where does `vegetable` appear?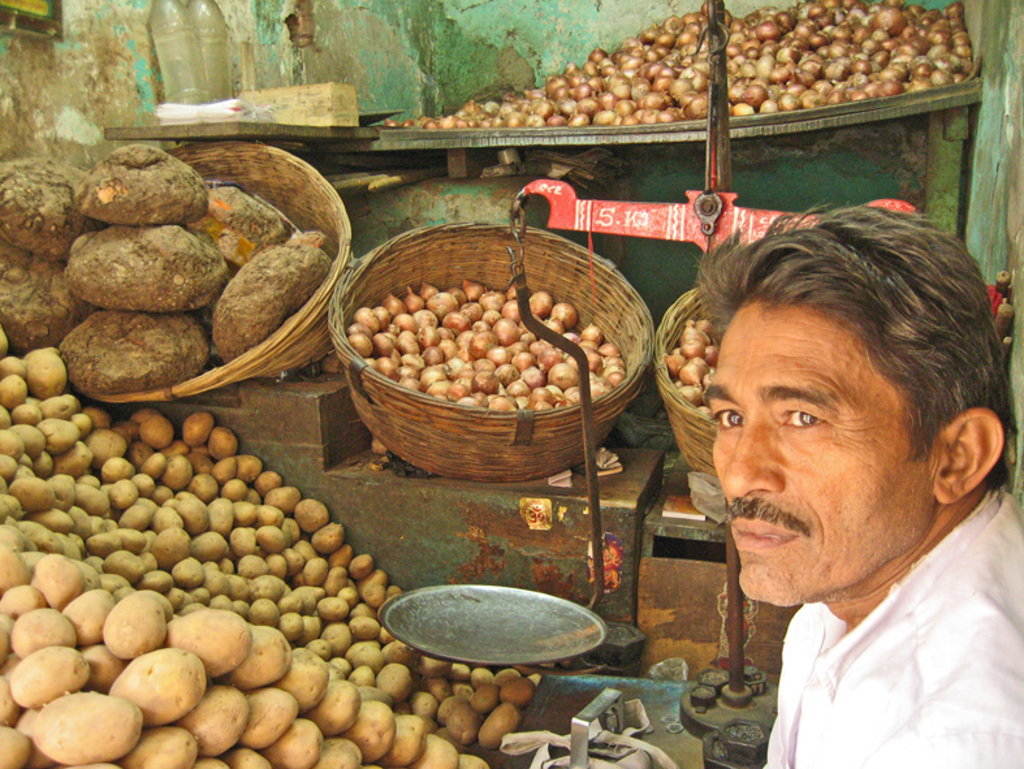
Appears at 506/282/530/298.
